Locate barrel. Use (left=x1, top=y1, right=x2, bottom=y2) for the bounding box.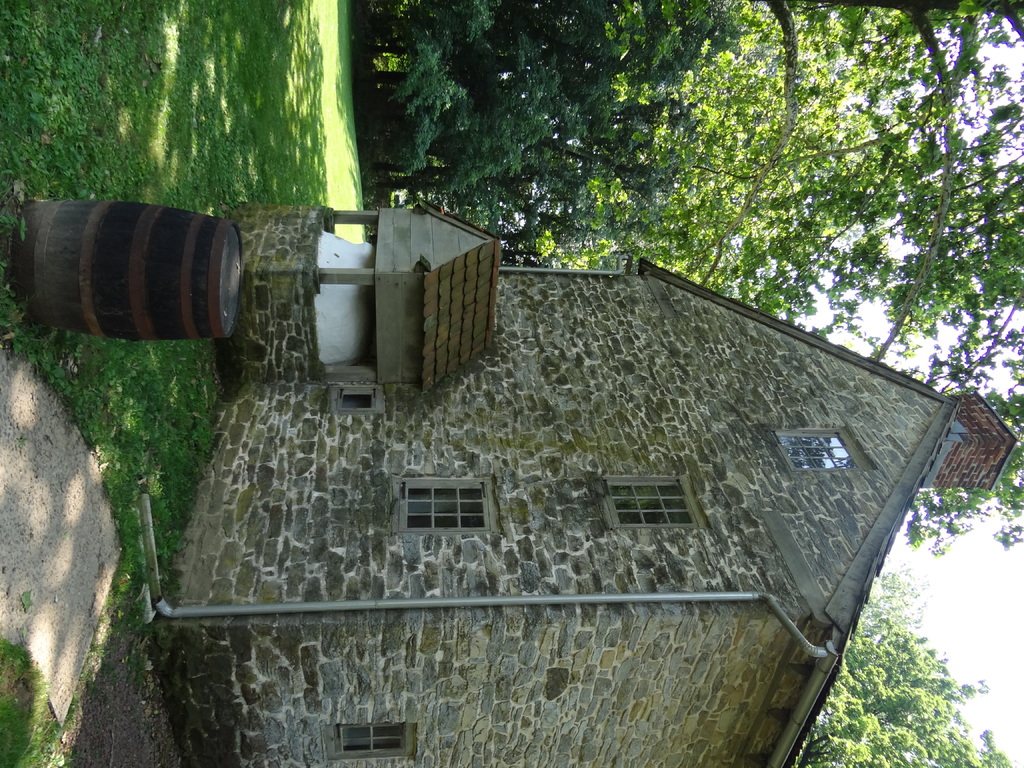
(left=24, top=189, right=247, bottom=345).
